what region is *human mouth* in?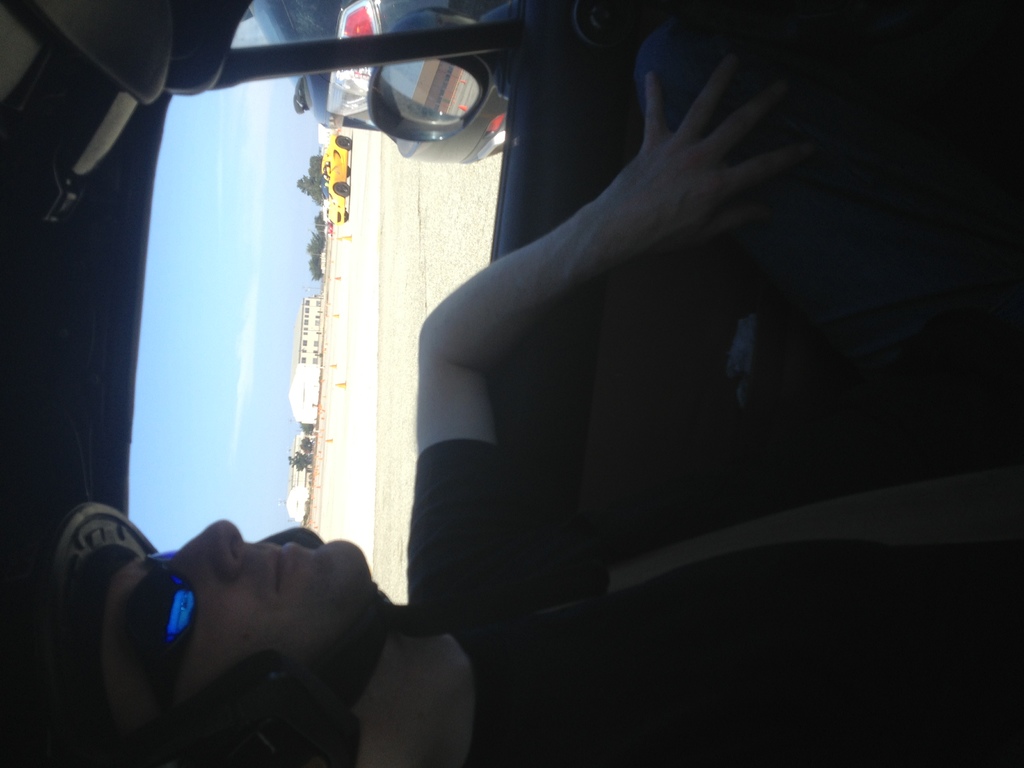
bbox=[270, 541, 291, 591].
